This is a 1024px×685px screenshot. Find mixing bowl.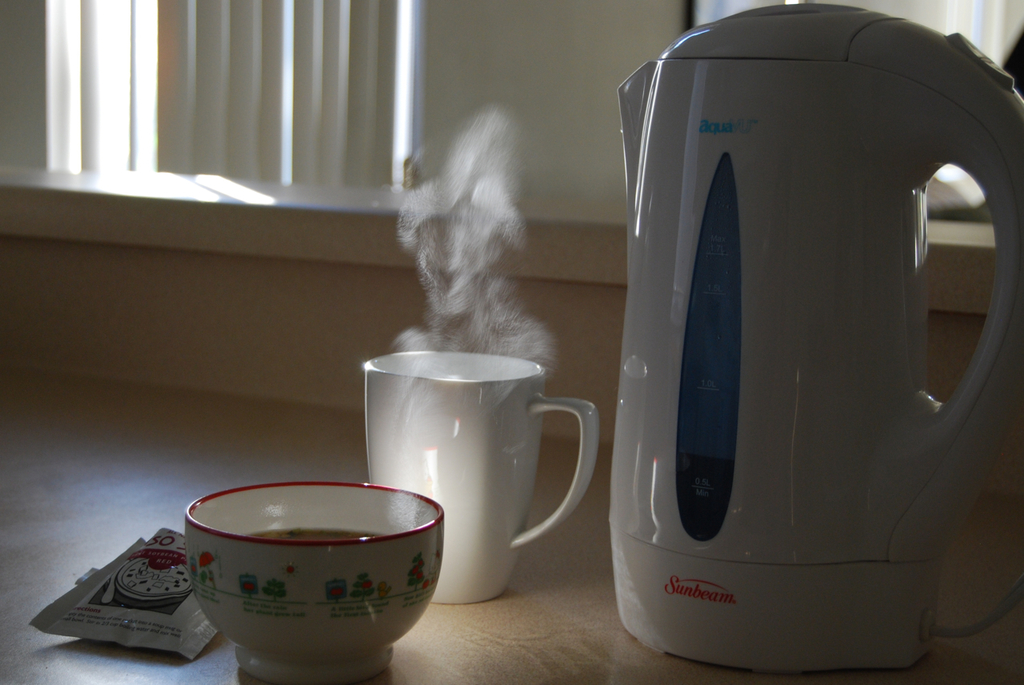
Bounding box: detection(167, 479, 456, 683).
